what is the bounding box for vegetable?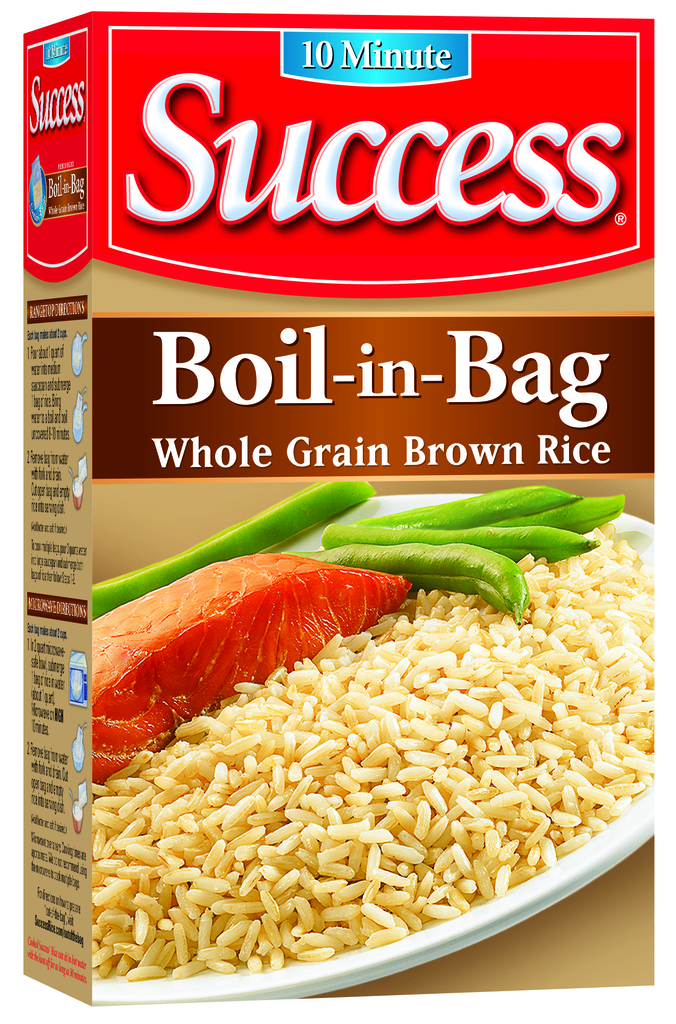
<box>355,481,586,522</box>.
